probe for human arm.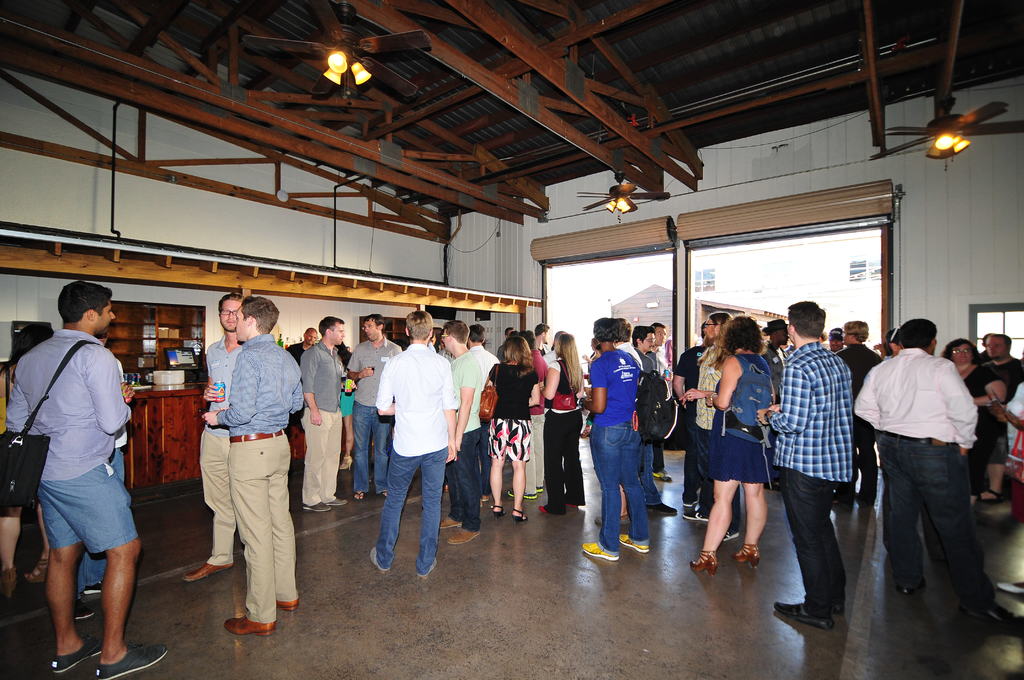
Probe result: bbox(1004, 411, 1023, 433).
